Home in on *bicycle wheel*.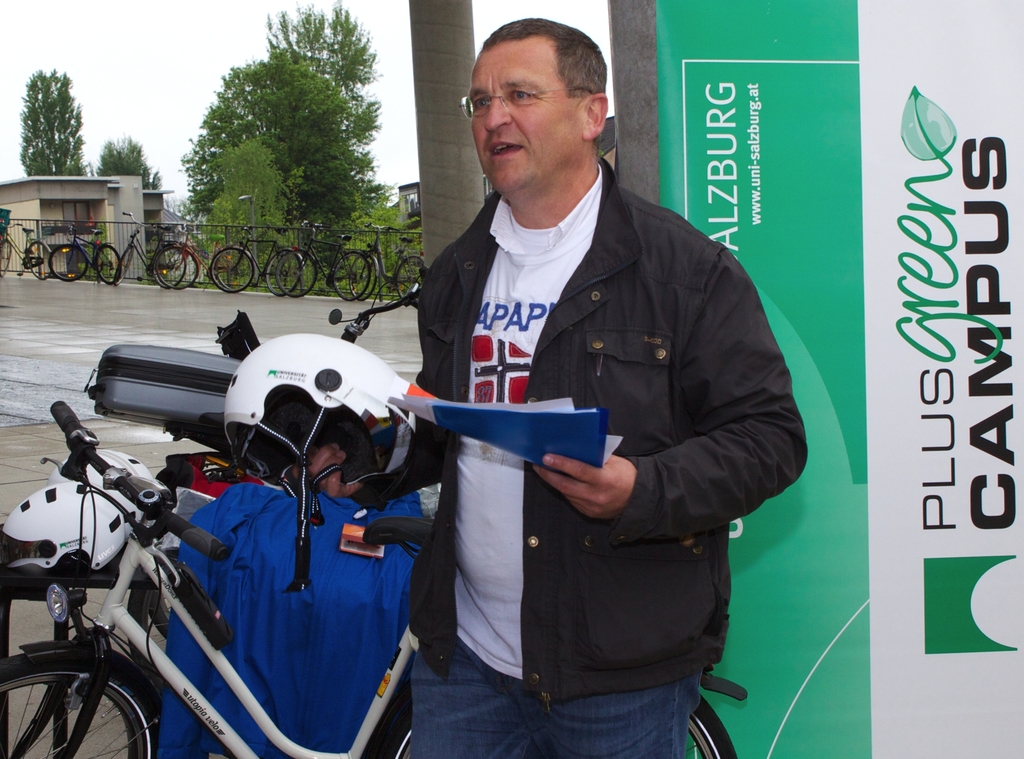
Homed in at bbox=(0, 237, 13, 275).
